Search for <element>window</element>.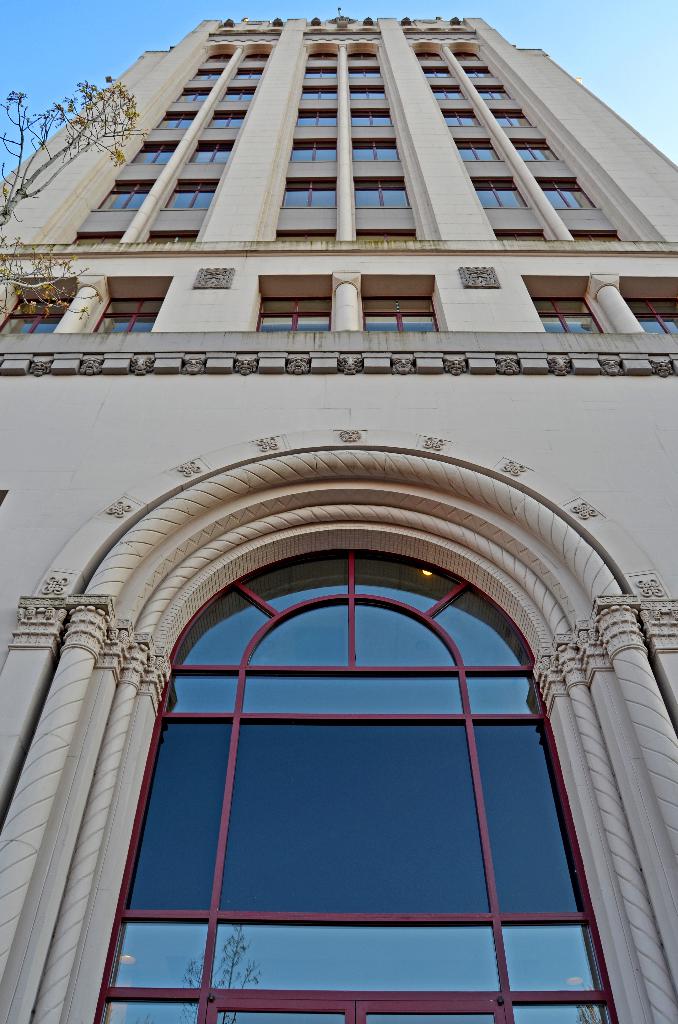
Found at rect(246, 49, 268, 61).
